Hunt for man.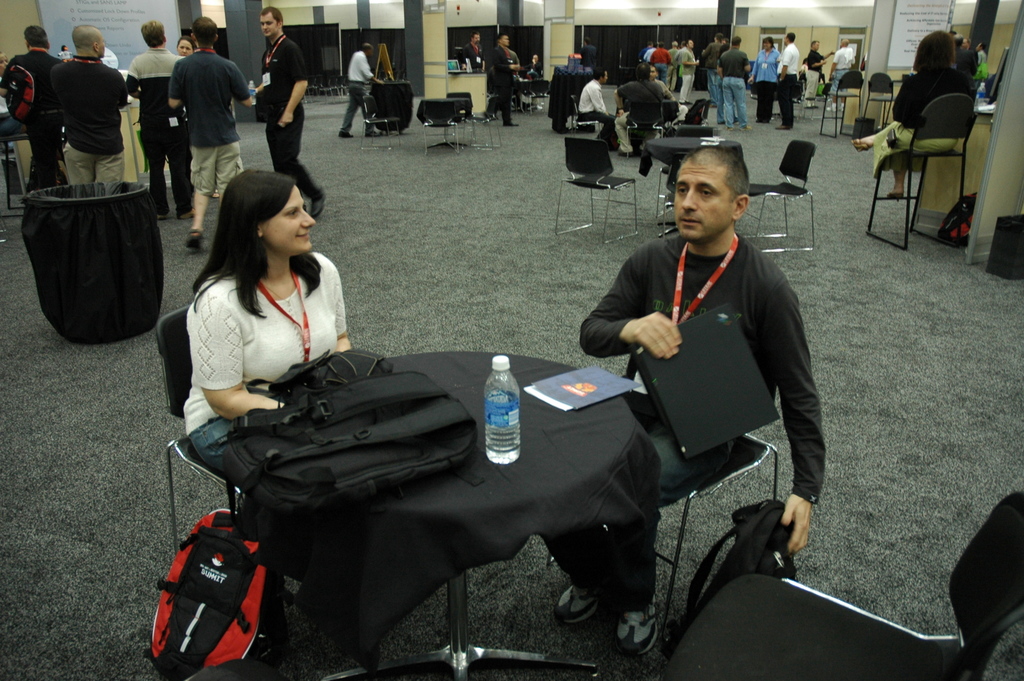
Hunted down at bbox=(824, 37, 854, 114).
